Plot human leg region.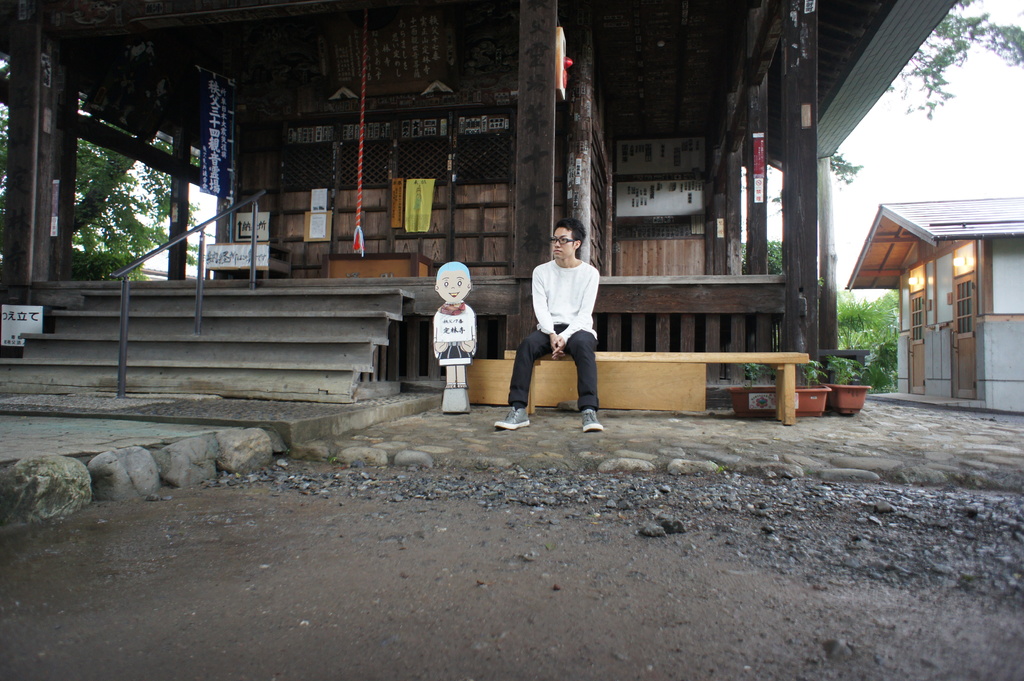
Plotted at 561:322:604:429.
